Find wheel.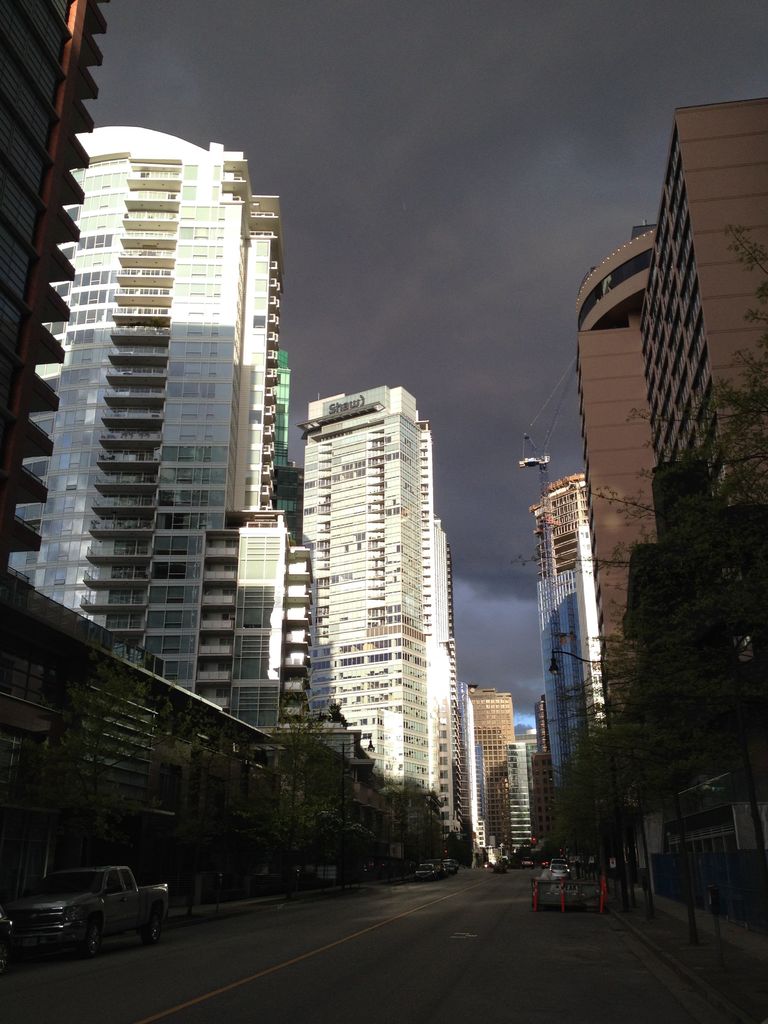
<region>84, 927, 102, 955</region>.
